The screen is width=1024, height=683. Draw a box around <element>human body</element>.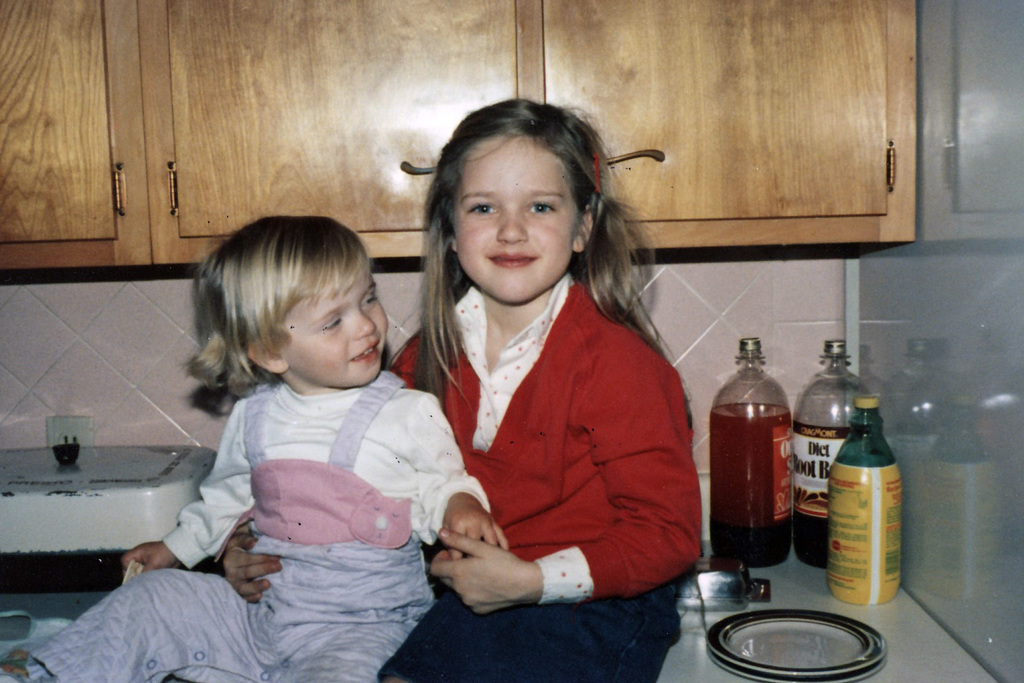
region(208, 266, 703, 682).
